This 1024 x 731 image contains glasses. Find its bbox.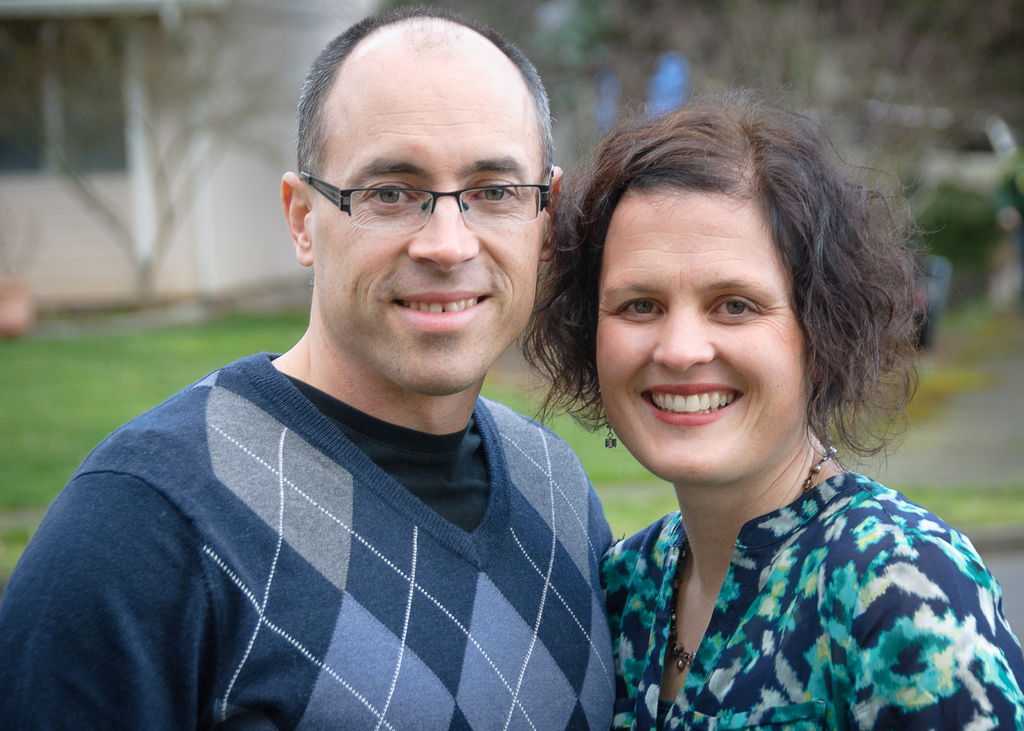
pyautogui.locateOnScreen(290, 150, 564, 231).
